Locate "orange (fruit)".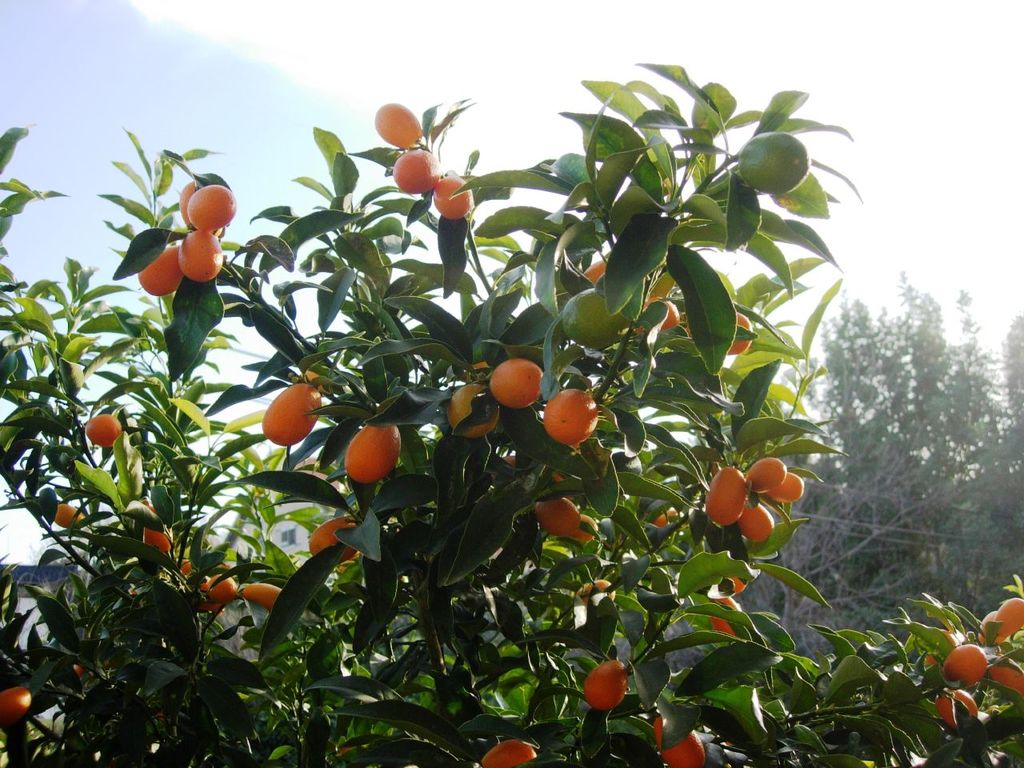
Bounding box: left=262, top=382, right=319, bottom=450.
